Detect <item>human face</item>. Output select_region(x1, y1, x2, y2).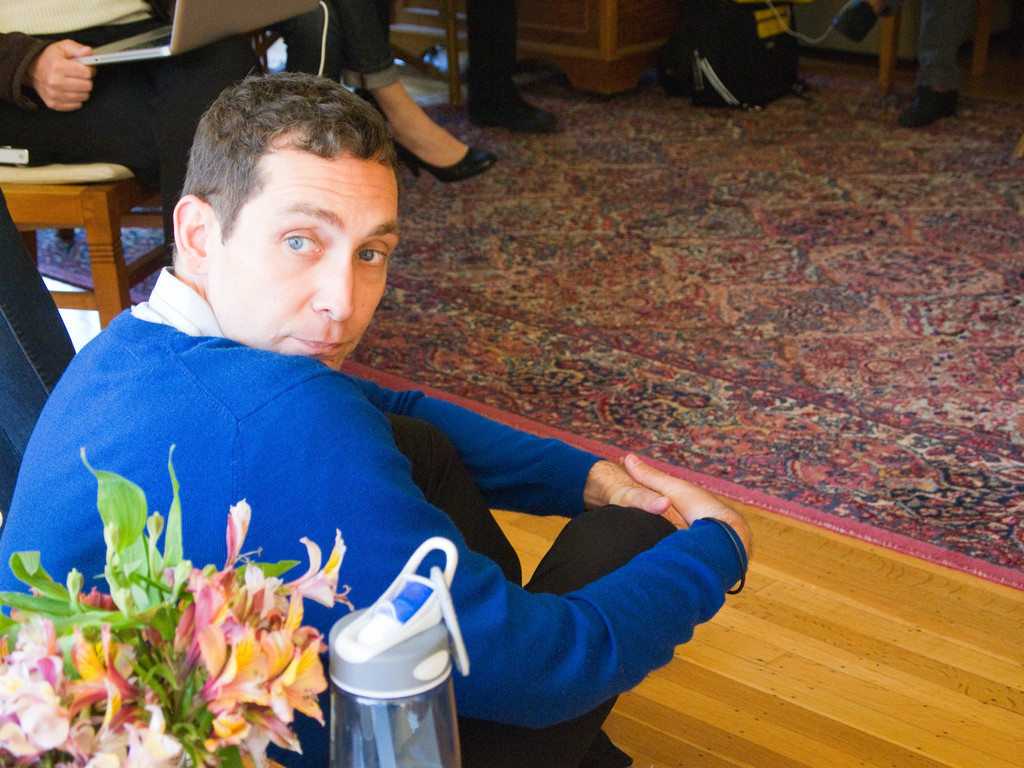
select_region(207, 152, 401, 373).
